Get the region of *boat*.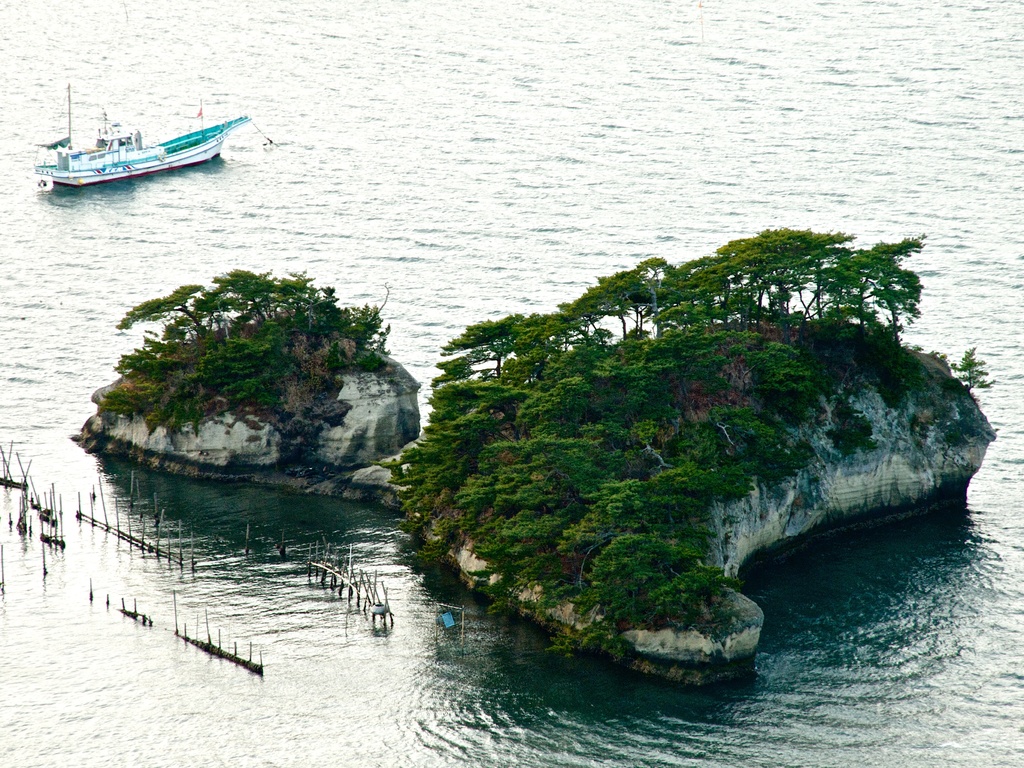
l=24, t=86, r=236, b=184.
